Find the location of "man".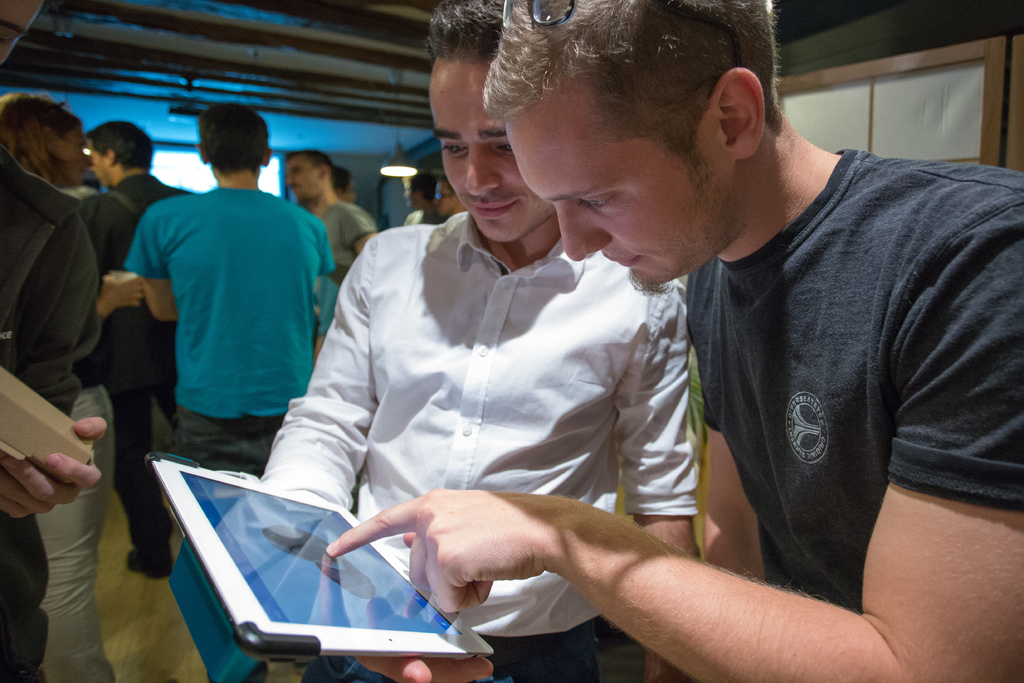
Location: box(316, 0, 1018, 682).
